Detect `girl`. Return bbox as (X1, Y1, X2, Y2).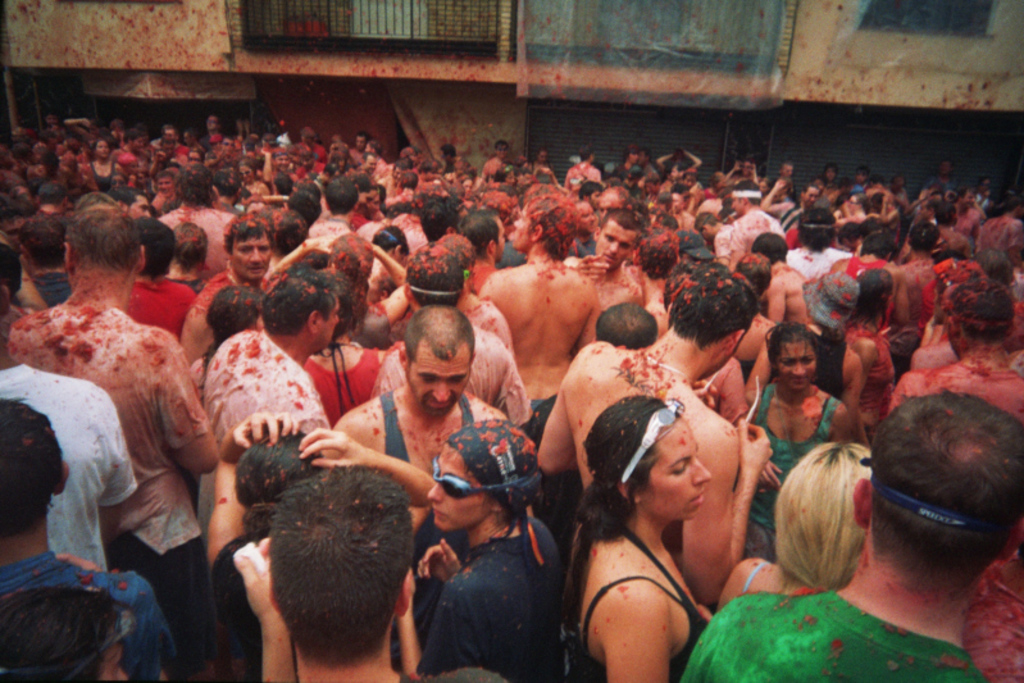
(747, 319, 859, 556).
